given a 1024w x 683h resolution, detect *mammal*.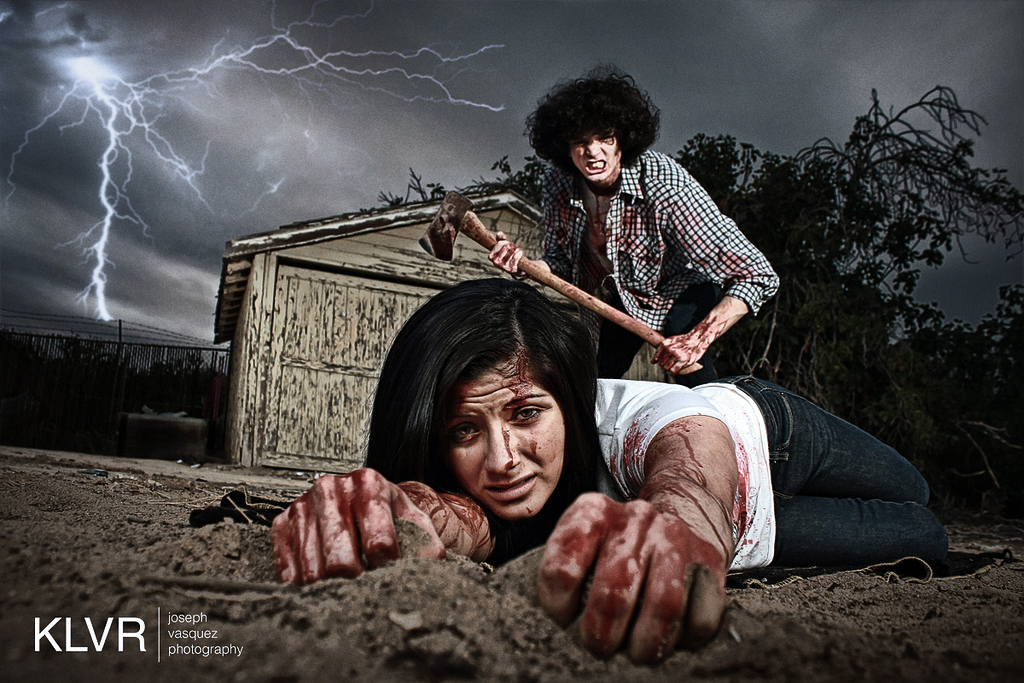
bbox(518, 63, 779, 385).
